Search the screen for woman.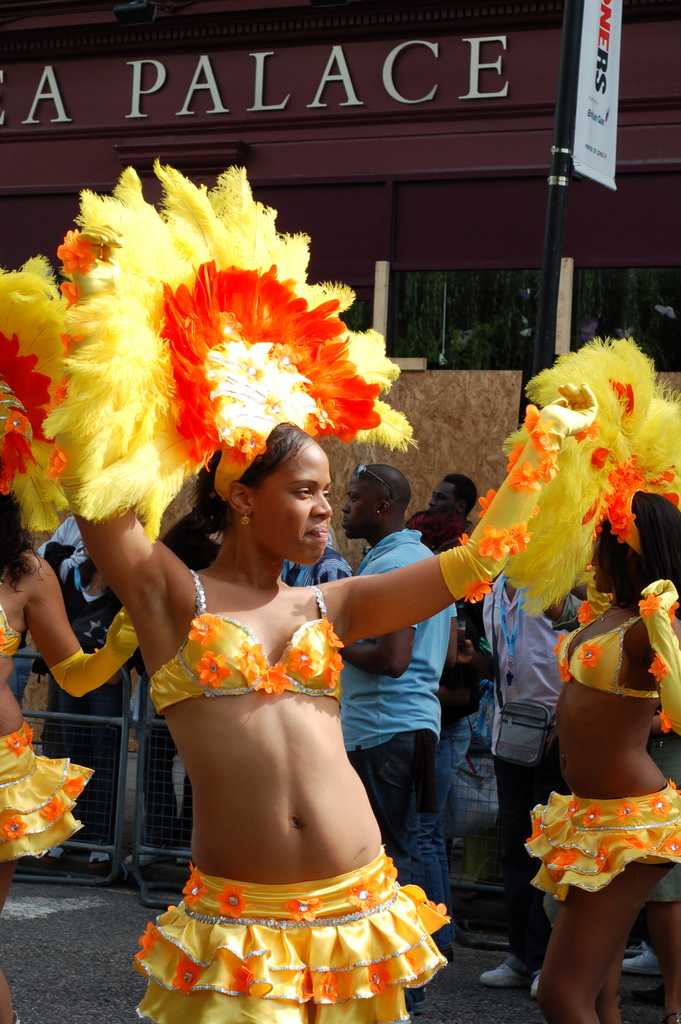
Found at detection(60, 233, 601, 1023).
